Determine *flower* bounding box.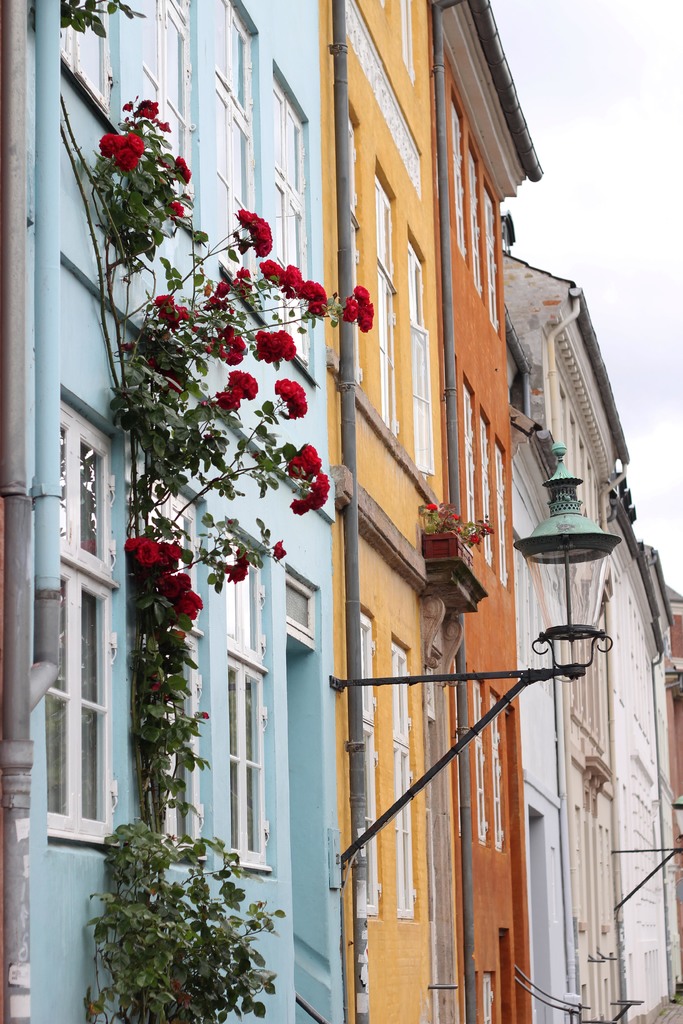
Determined: {"left": 259, "top": 256, "right": 282, "bottom": 284}.
